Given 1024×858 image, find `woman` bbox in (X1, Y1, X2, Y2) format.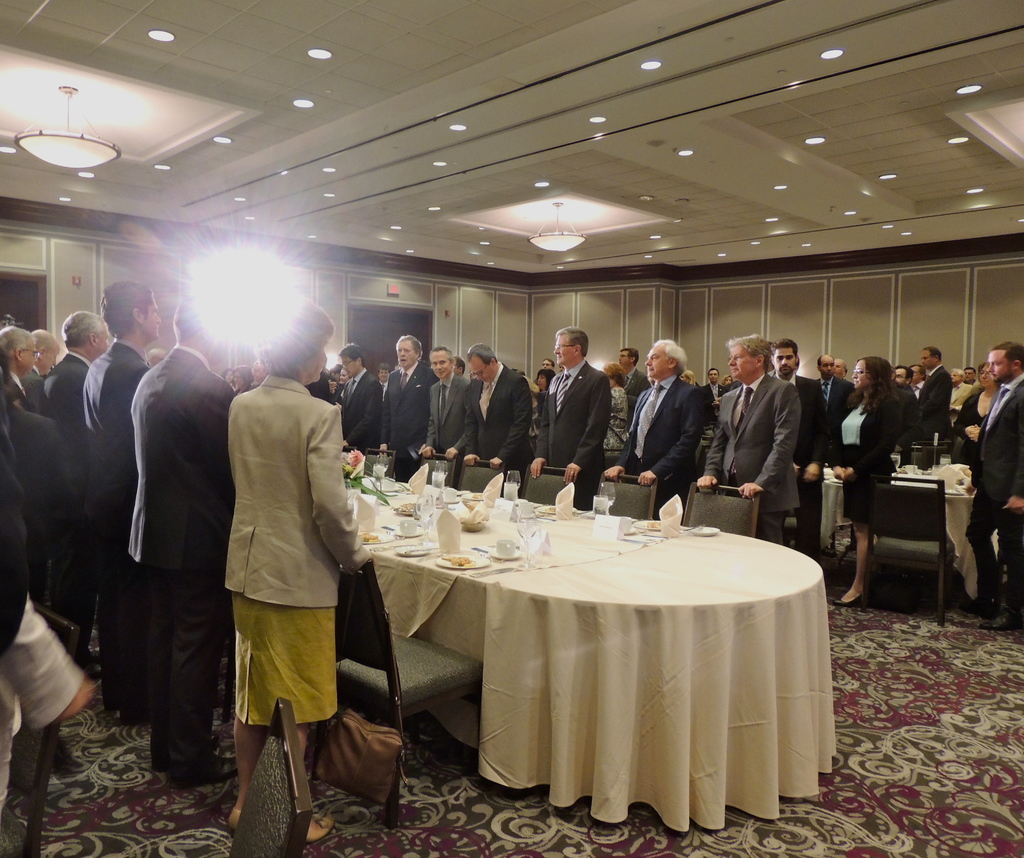
(680, 367, 696, 386).
